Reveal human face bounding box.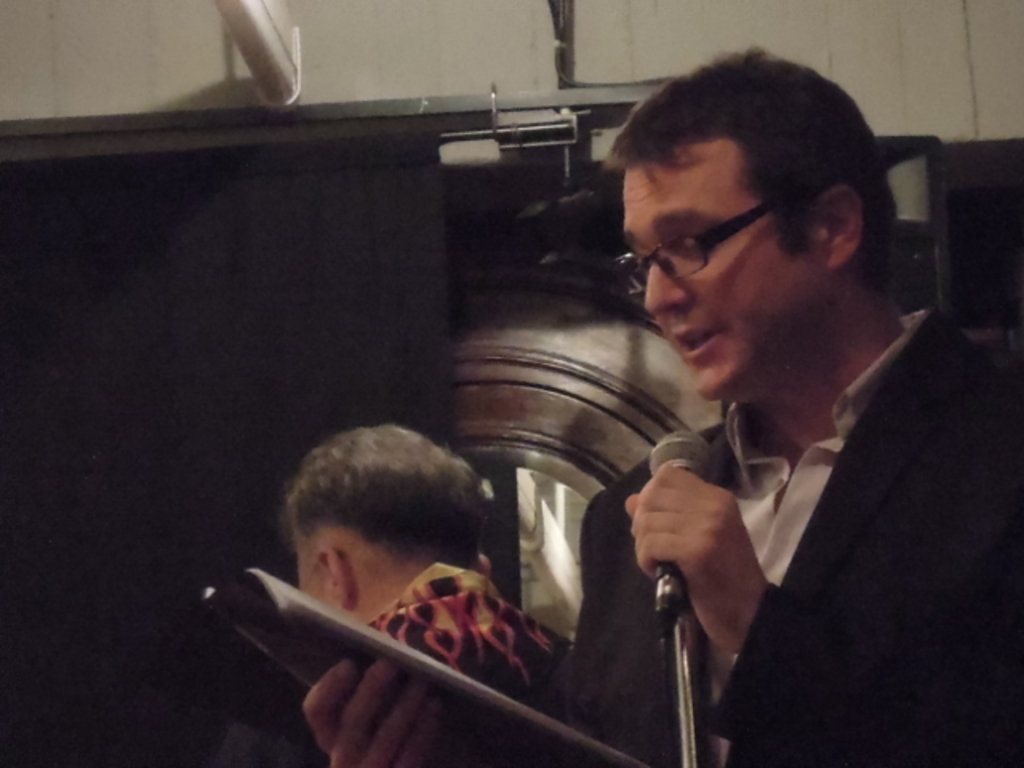
Revealed: left=622, top=170, right=824, bottom=398.
